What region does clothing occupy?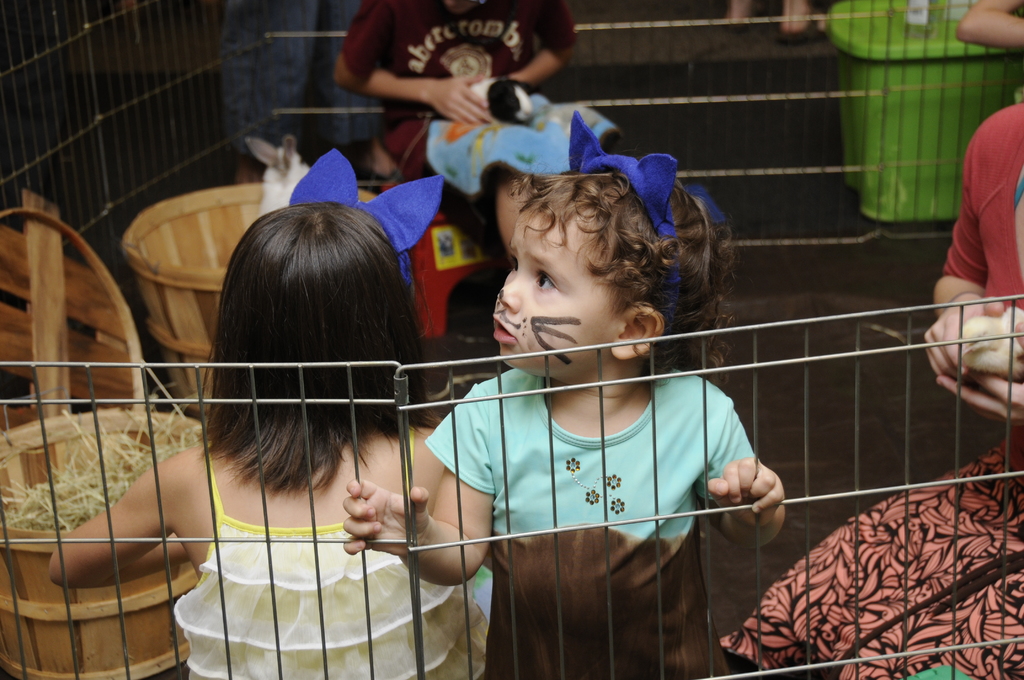
422/371/757/679.
